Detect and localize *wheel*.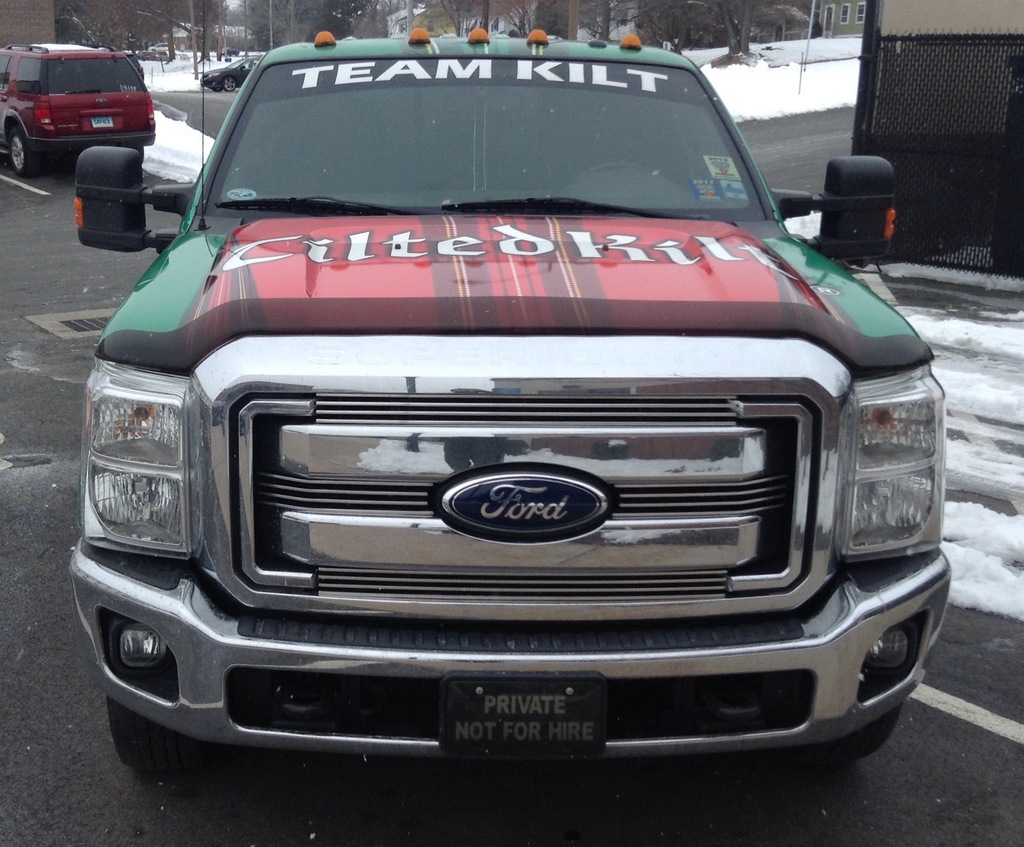
Localized at 6,130,35,176.
